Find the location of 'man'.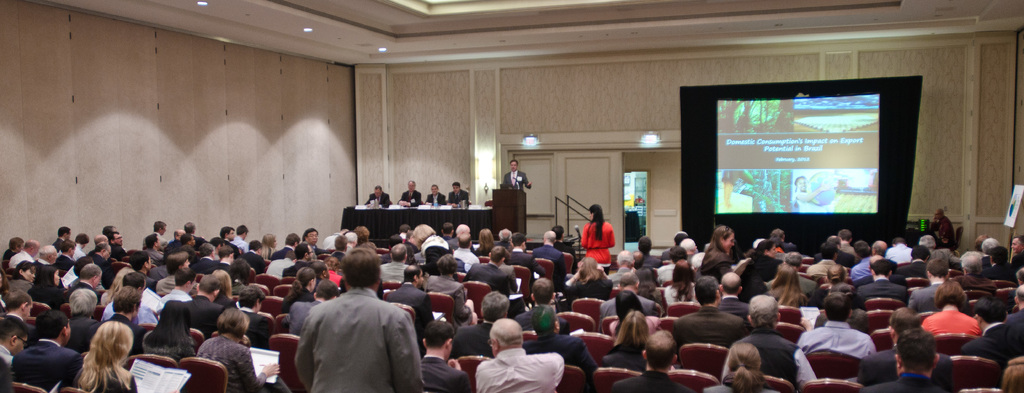
Location: box(893, 243, 932, 280).
